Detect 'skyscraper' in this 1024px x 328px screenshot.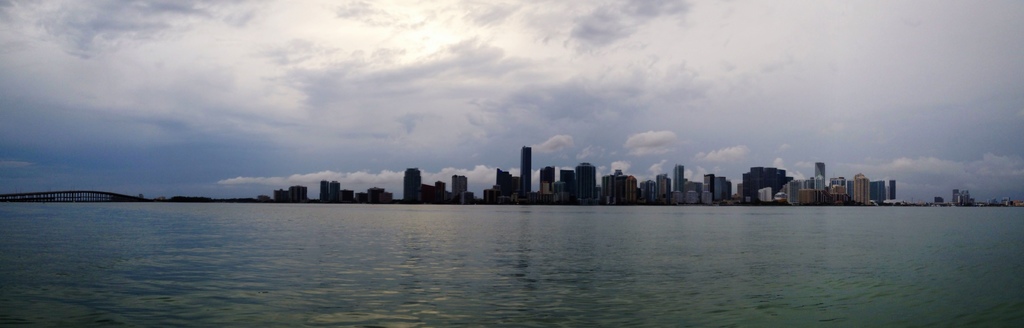
Detection: x1=521, y1=147, x2=530, y2=197.
